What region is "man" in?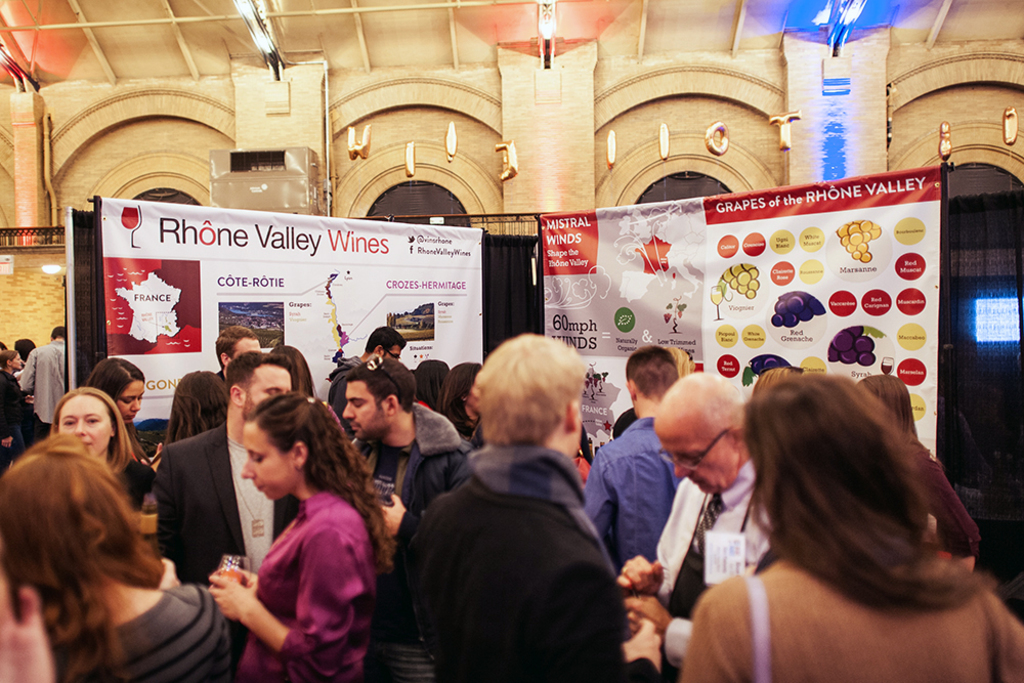
<bbox>203, 334, 269, 414</bbox>.
